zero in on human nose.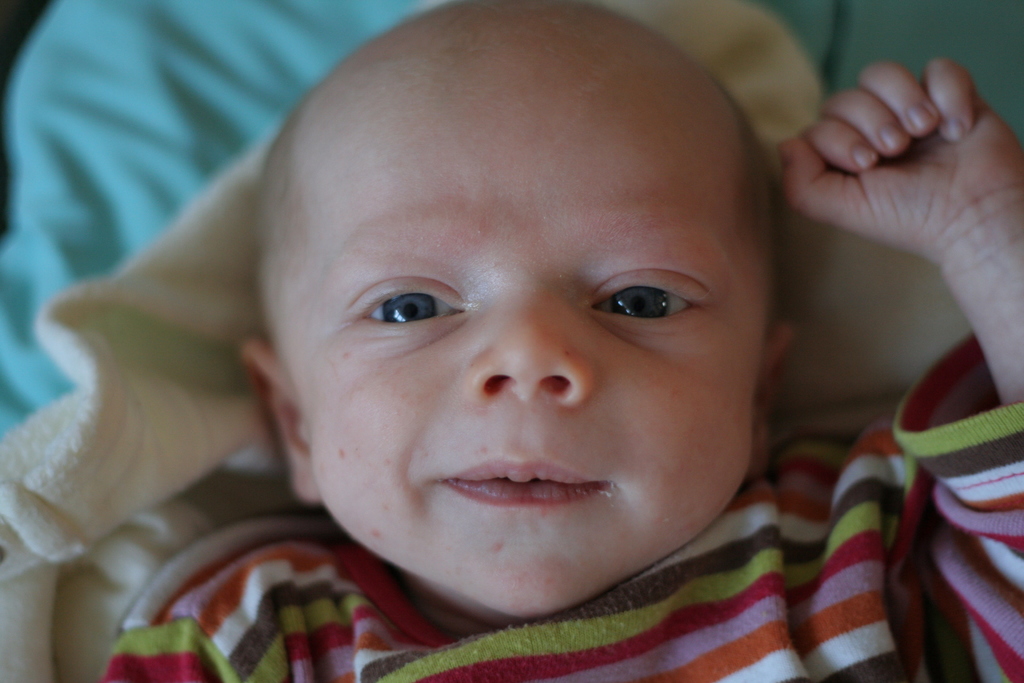
Zeroed in: x1=464 y1=268 x2=595 y2=411.
